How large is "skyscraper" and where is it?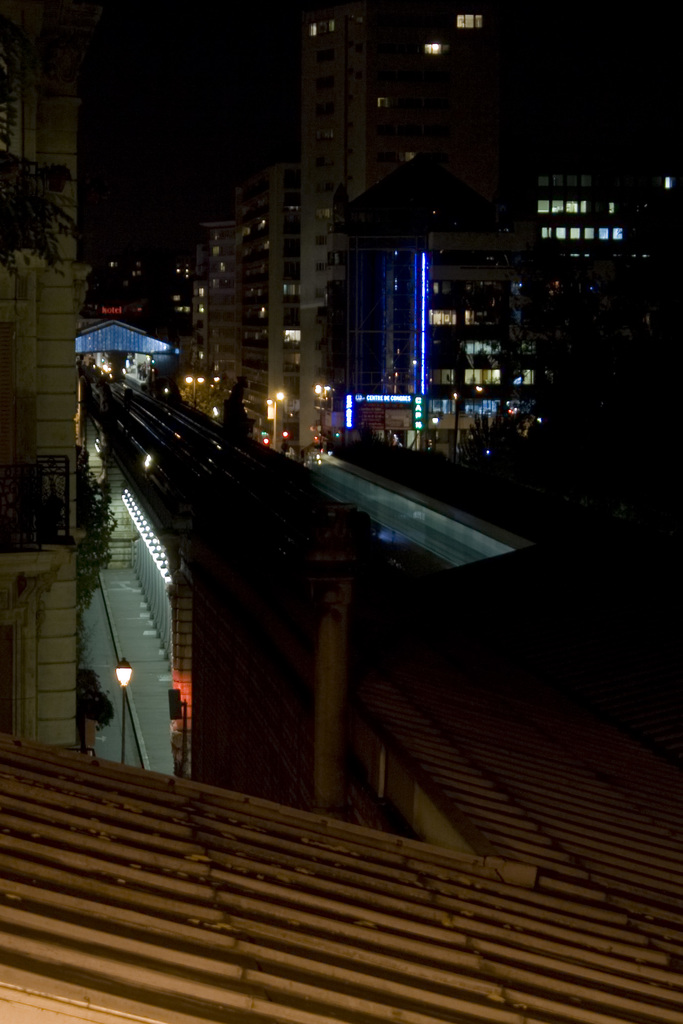
Bounding box: region(302, 0, 681, 480).
